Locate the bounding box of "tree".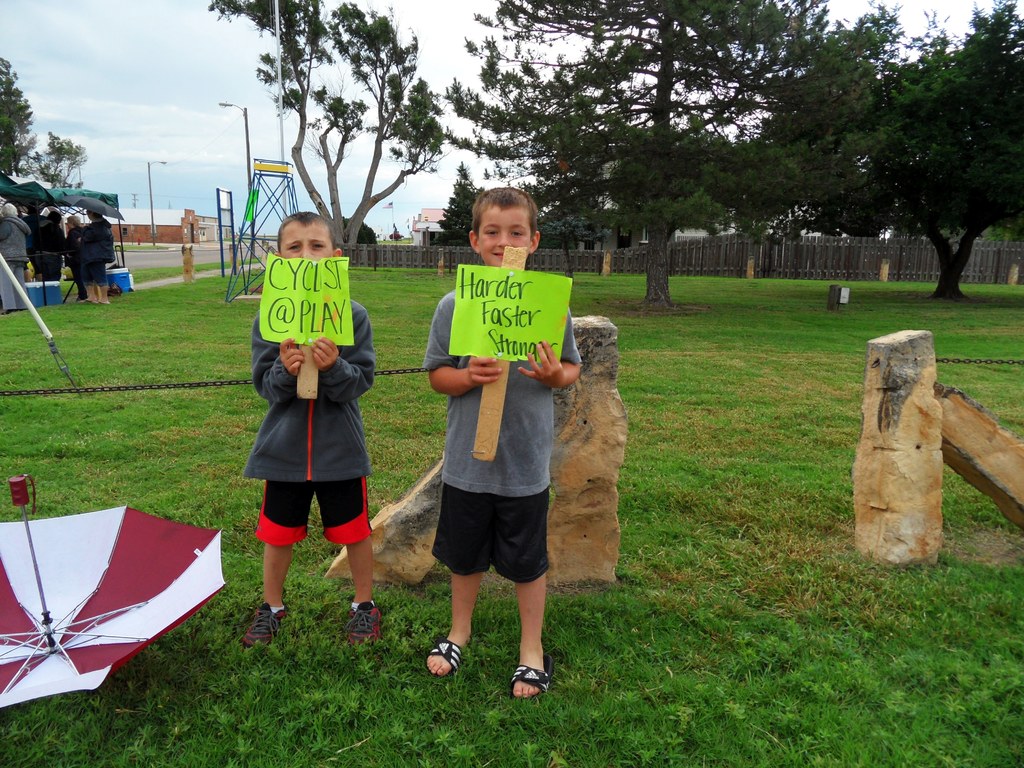
Bounding box: region(0, 55, 39, 198).
